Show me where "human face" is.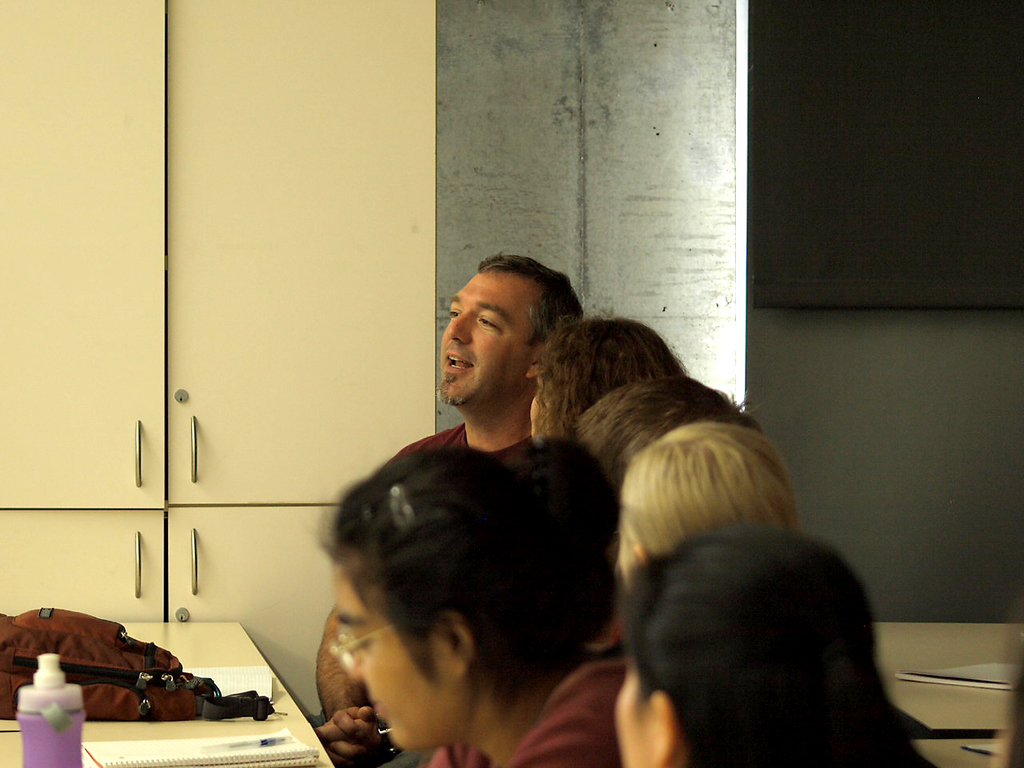
"human face" is at l=610, t=662, r=654, b=767.
